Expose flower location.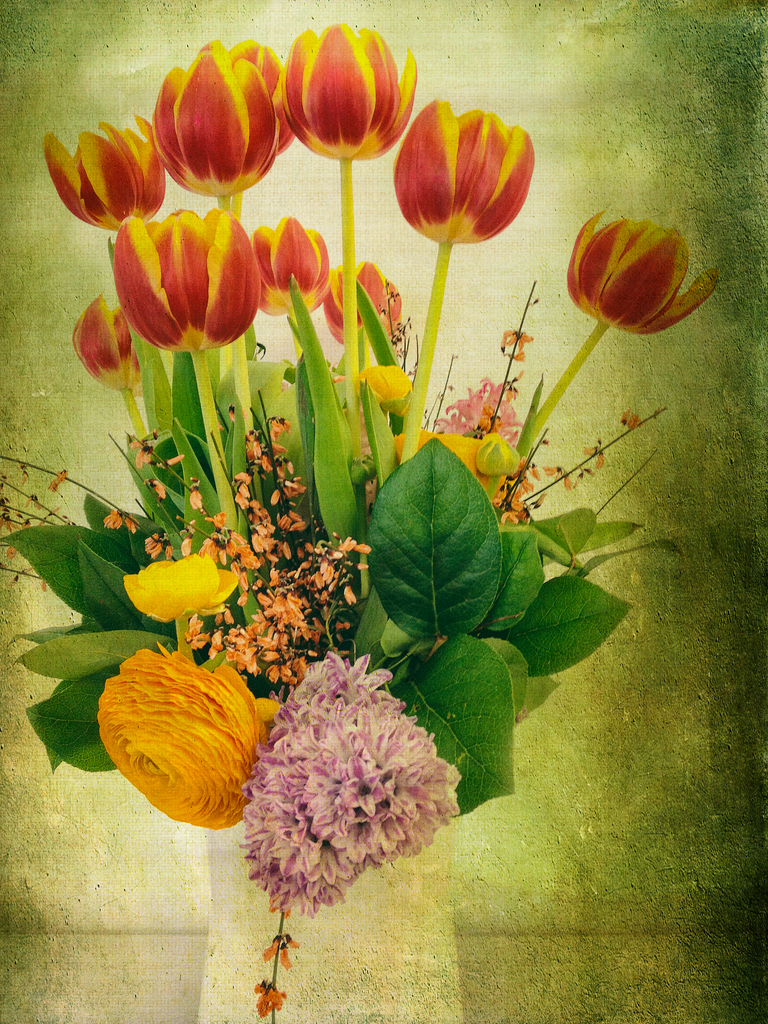
Exposed at [247, 220, 318, 323].
